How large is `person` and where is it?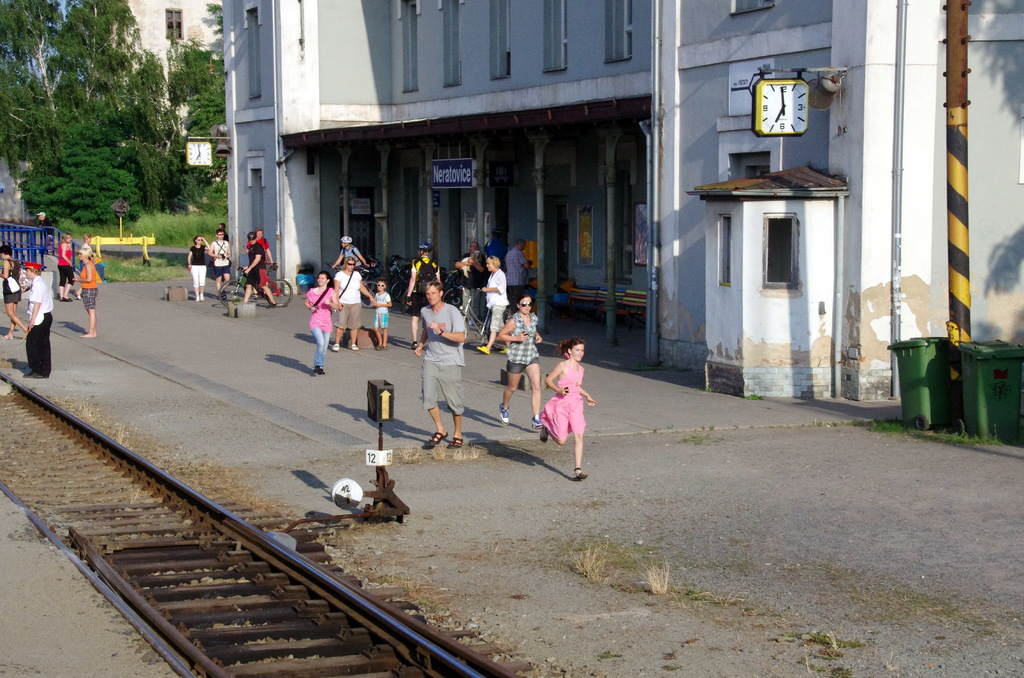
Bounding box: [left=539, top=335, right=595, bottom=480].
